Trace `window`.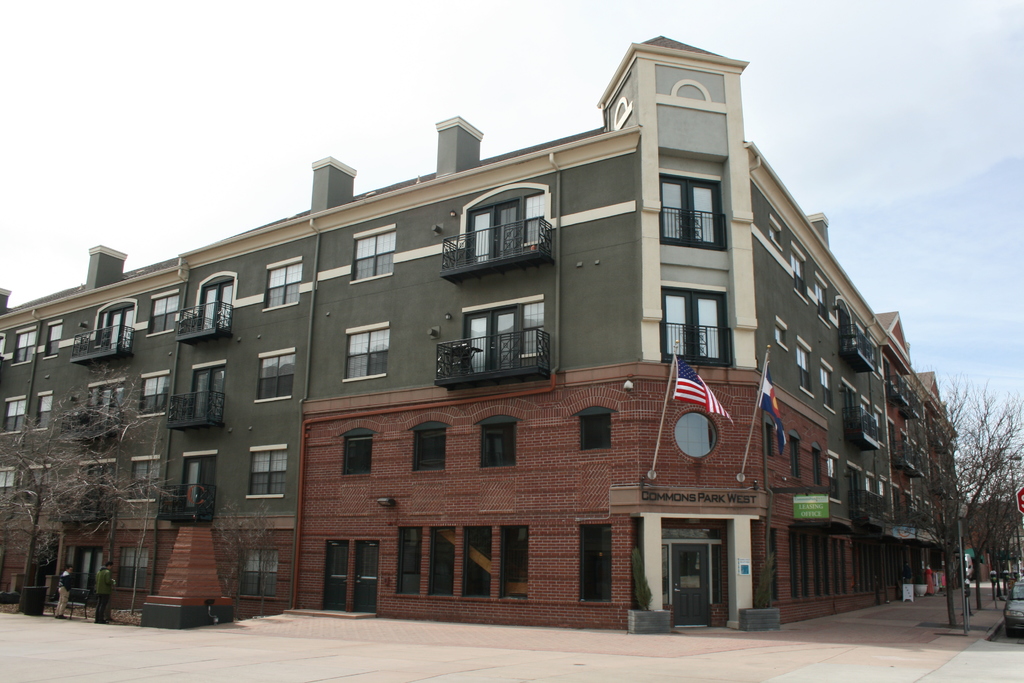
Traced to {"left": 147, "top": 292, "right": 180, "bottom": 336}.
